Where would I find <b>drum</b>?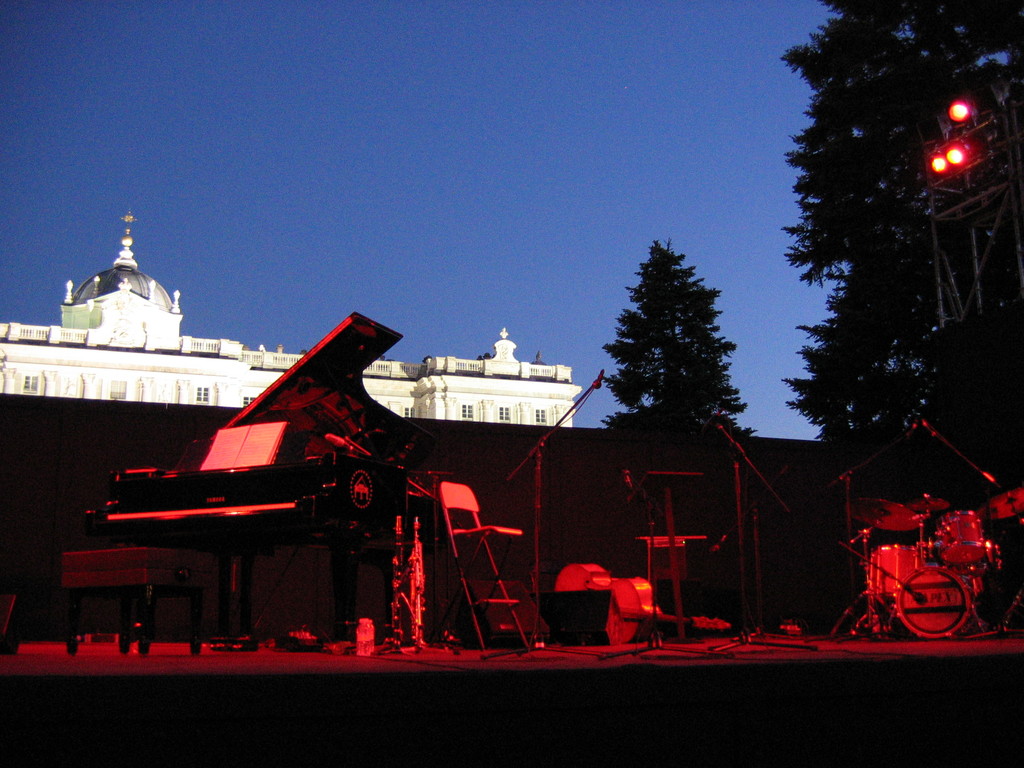
At <region>929, 506, 990, 572</region>.
